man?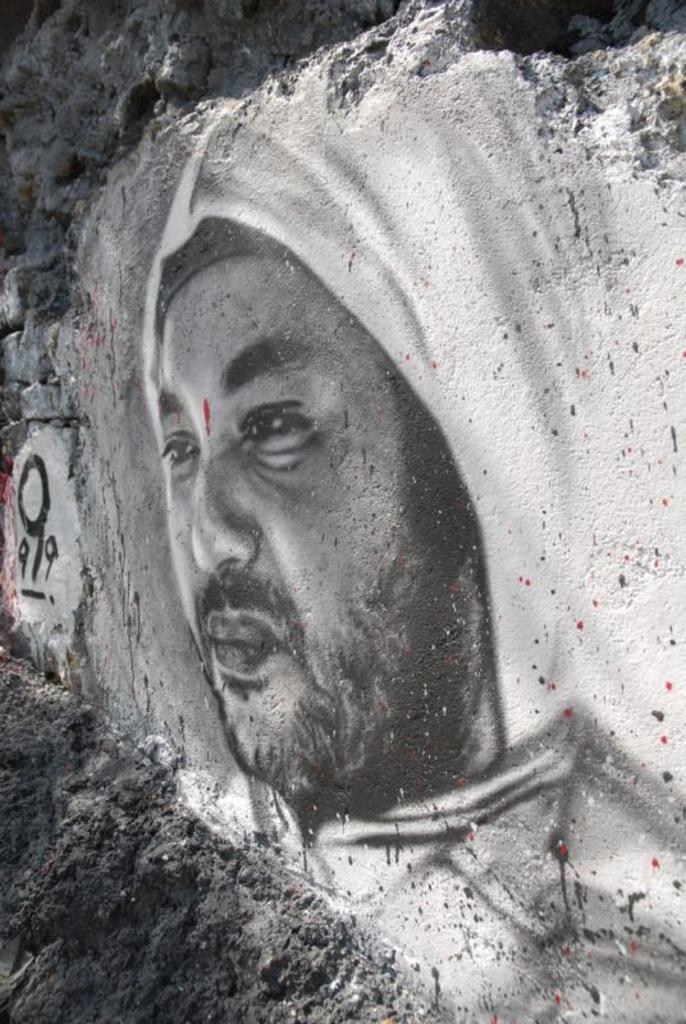
select_region(46, 74, 589, 923)
